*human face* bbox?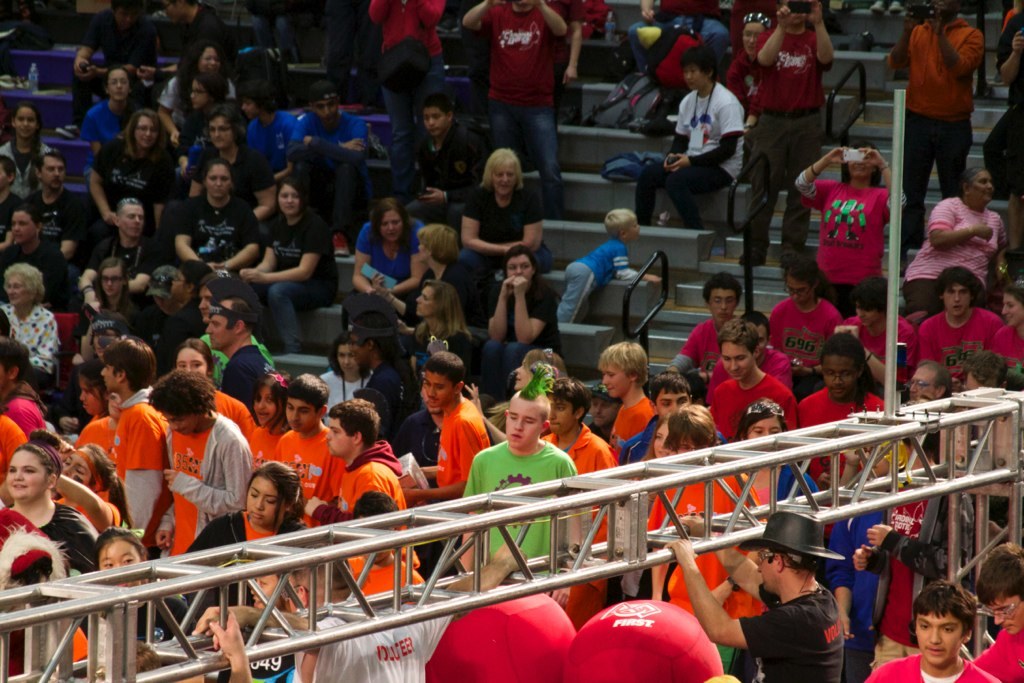
left=848, top=147, right=870, bottom=181
